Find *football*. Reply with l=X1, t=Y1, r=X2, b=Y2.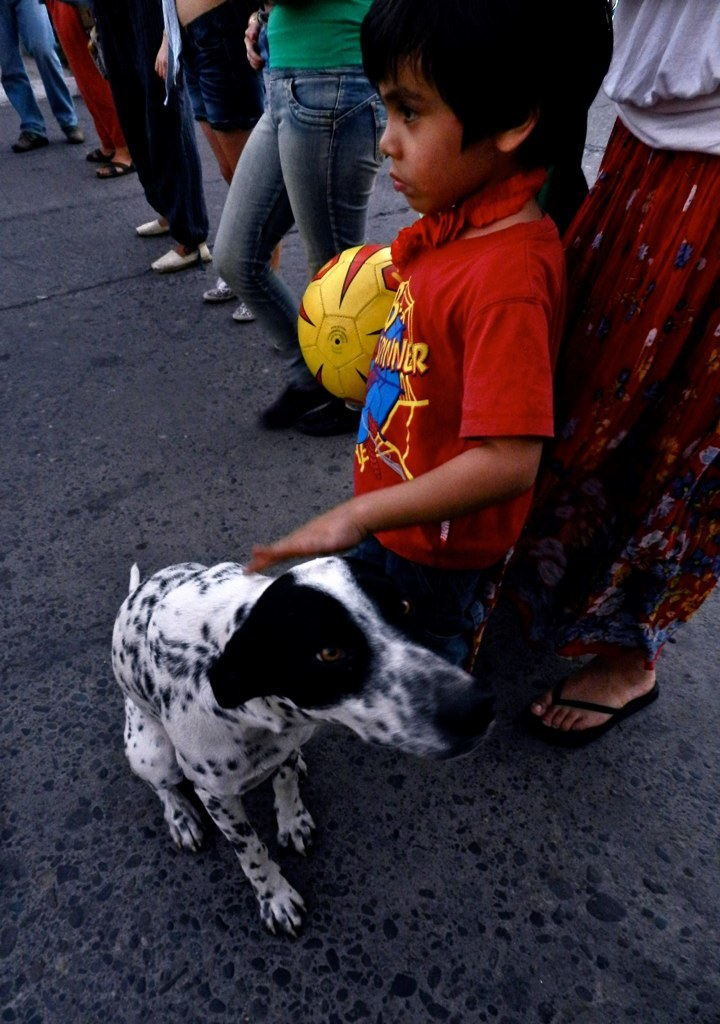
l=296, t=237, r=406, b=413.
